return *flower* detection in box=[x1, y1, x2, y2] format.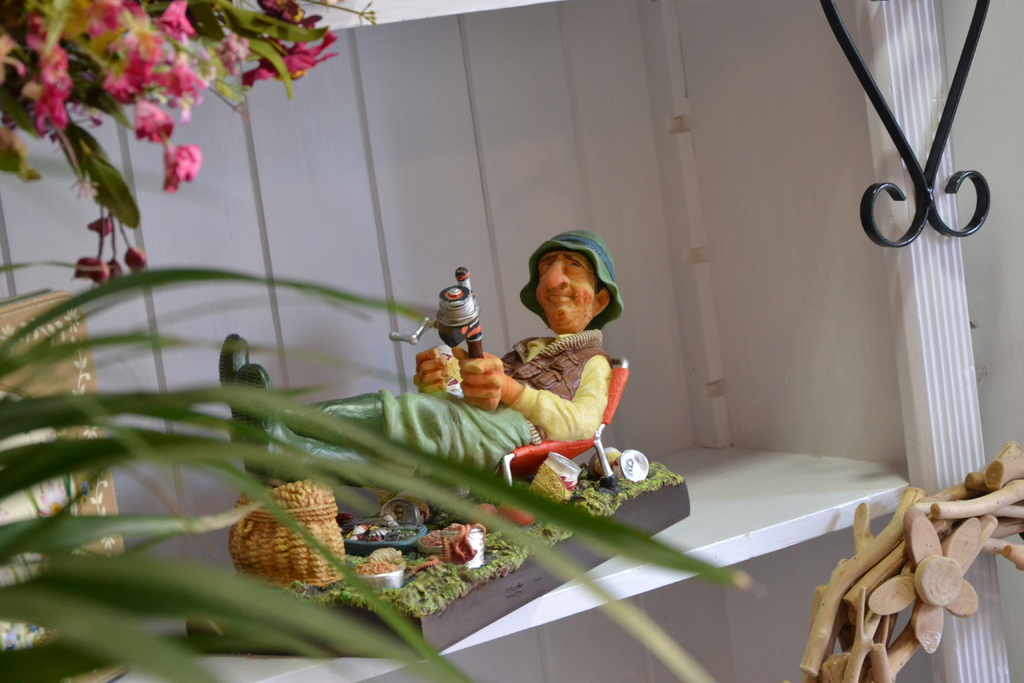
box=[123, 245, 143, 273].
